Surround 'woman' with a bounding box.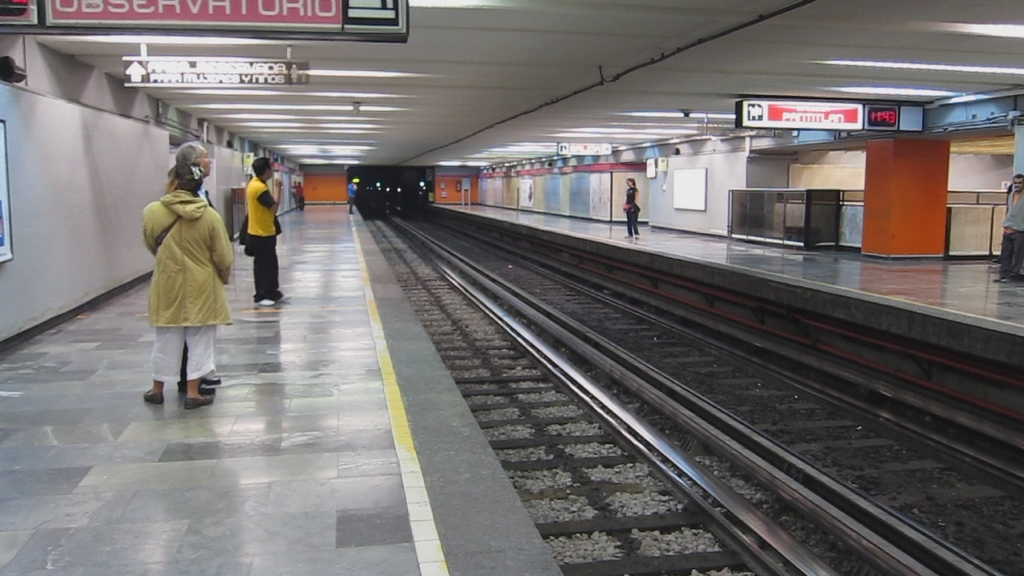
BBox(122, 145, 236, 425).
